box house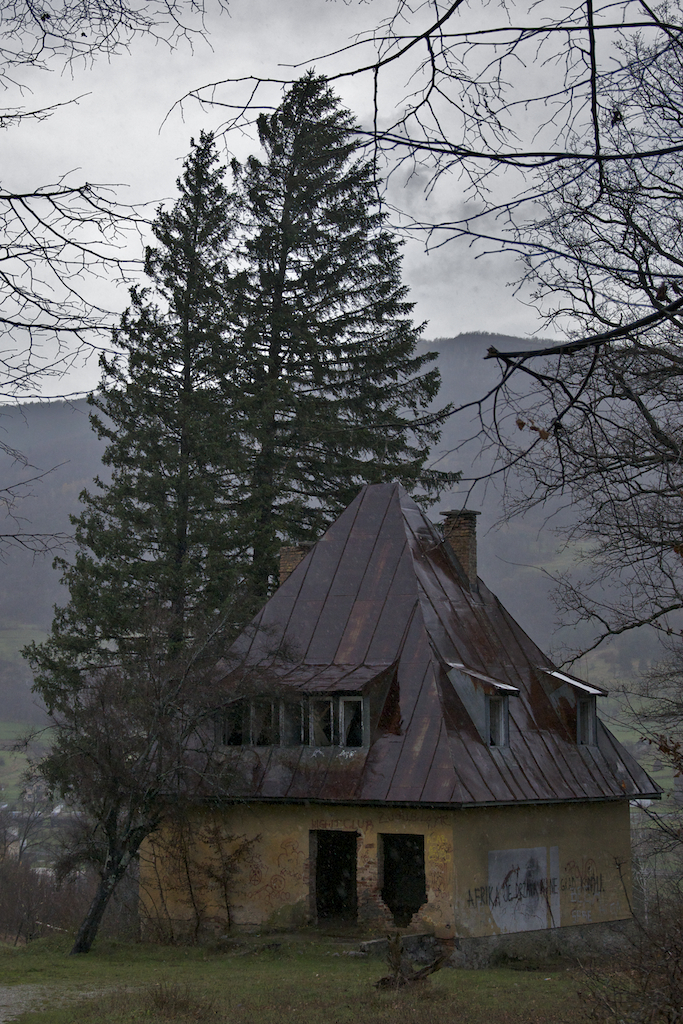
box=[52, 497, 650, 988]
